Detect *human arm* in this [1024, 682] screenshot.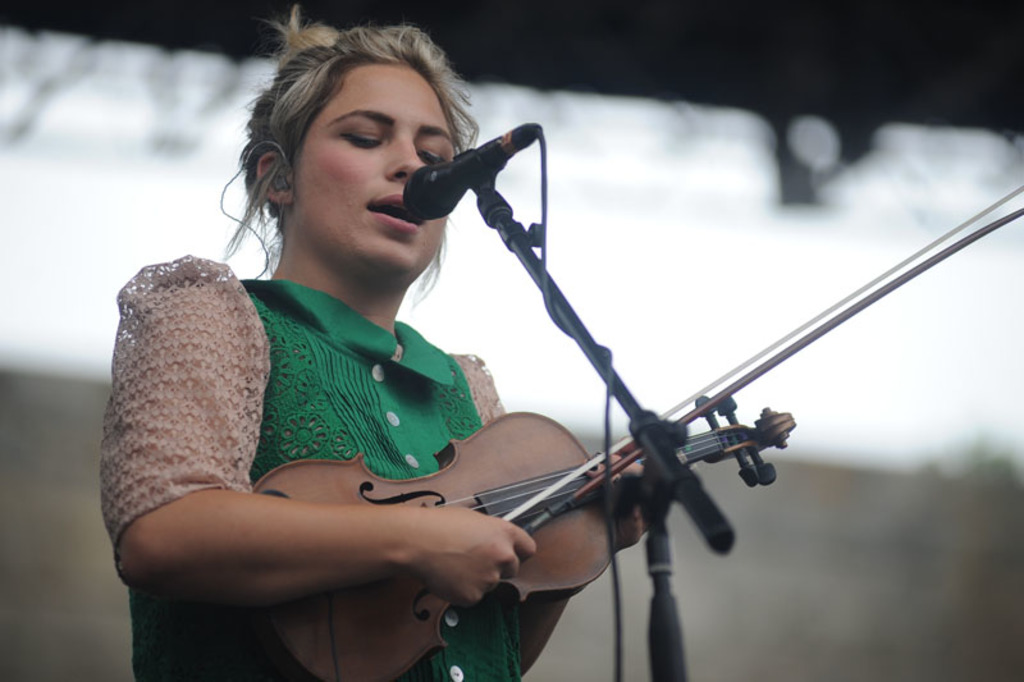
Detection: detection(515, 447, 662, 681).
